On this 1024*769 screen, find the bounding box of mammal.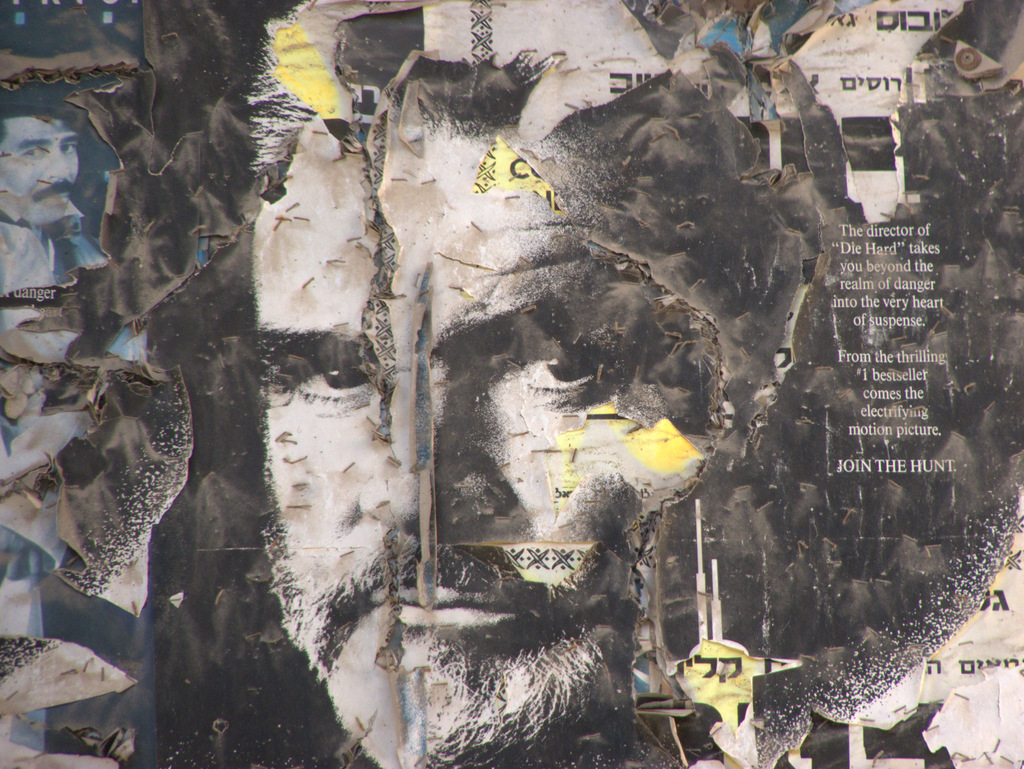
Bounding box: (x1=260, y1=0, x2=819, y2=768).
